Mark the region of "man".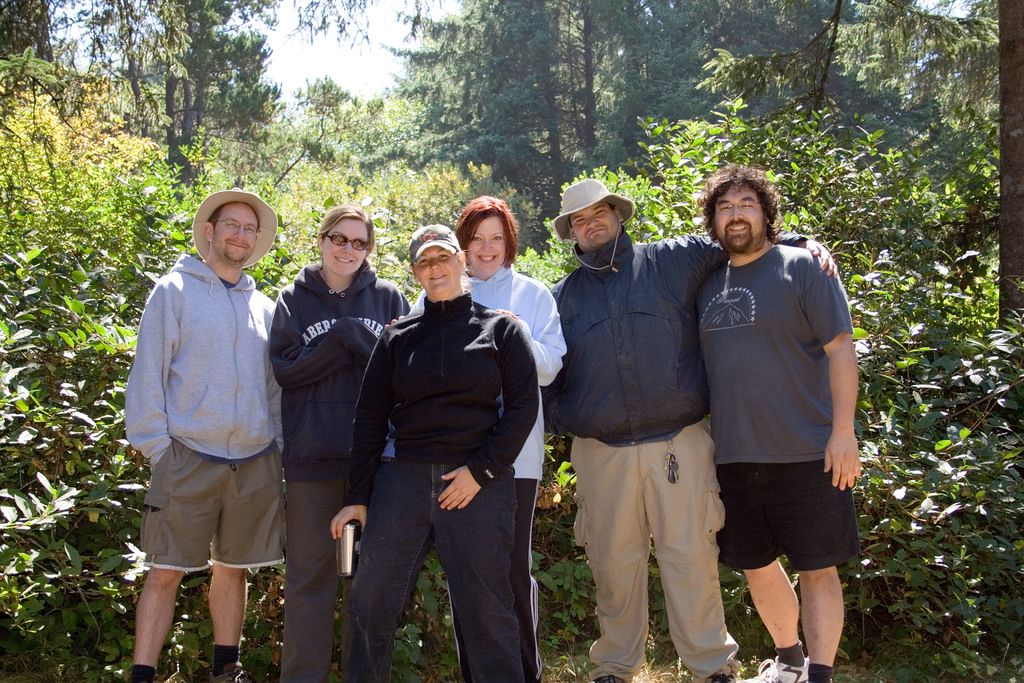
Region: 547/173/840/682.
